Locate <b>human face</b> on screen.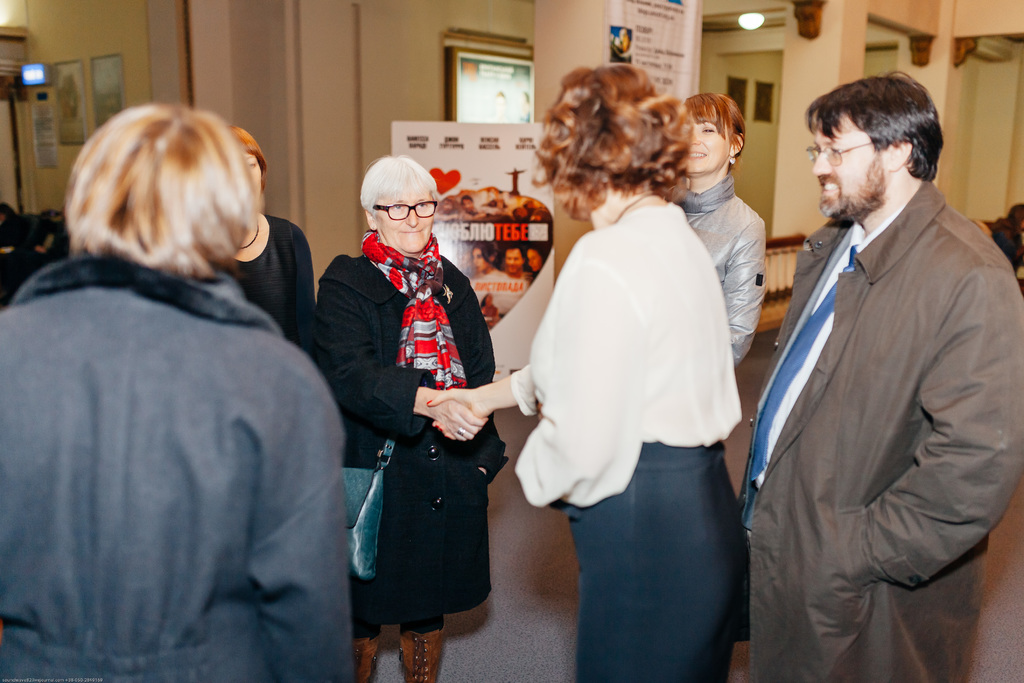
On screen at l=375, t=190, r=435, b=254.
